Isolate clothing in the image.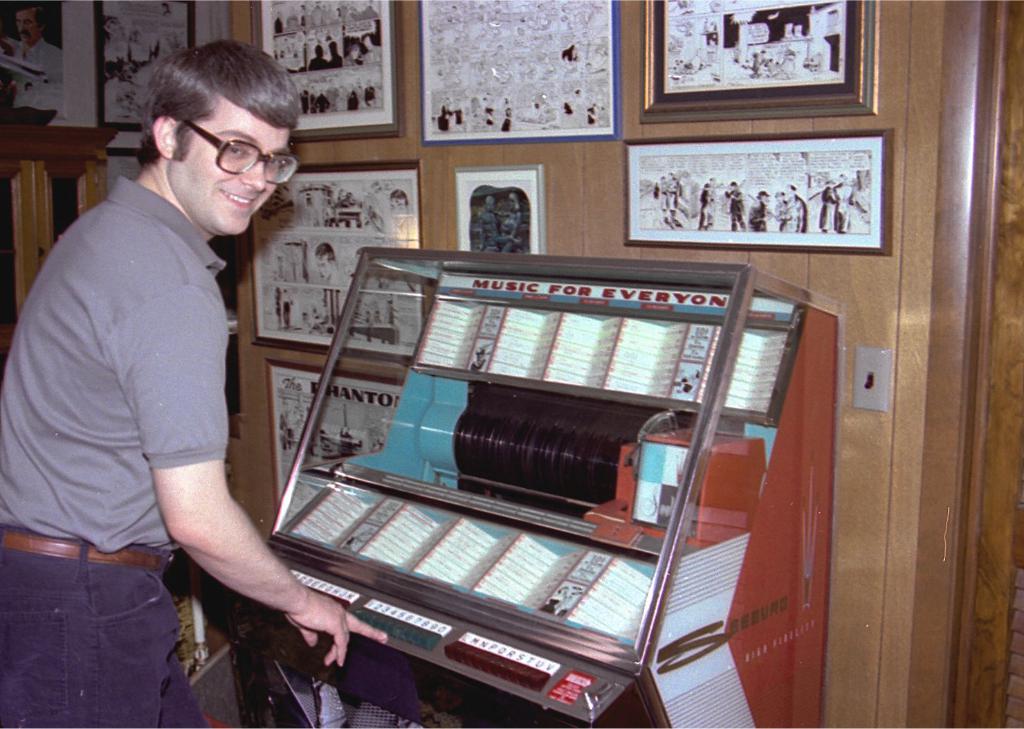
Isolated region: (31,116,302,672).
